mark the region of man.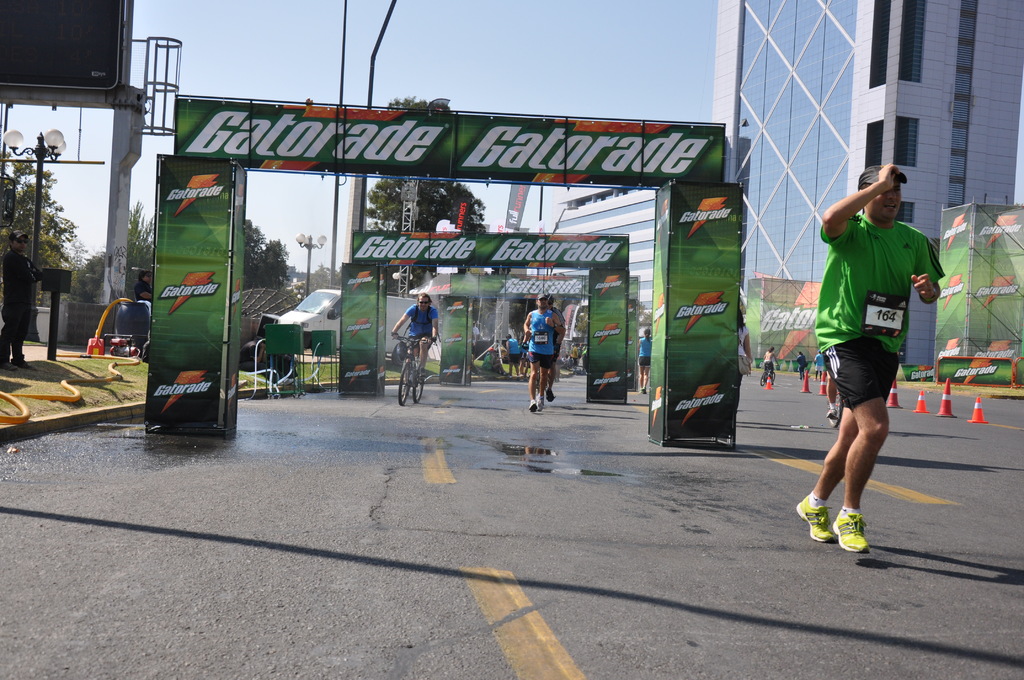
Region: bbox=[520, 291, 561, 417].
